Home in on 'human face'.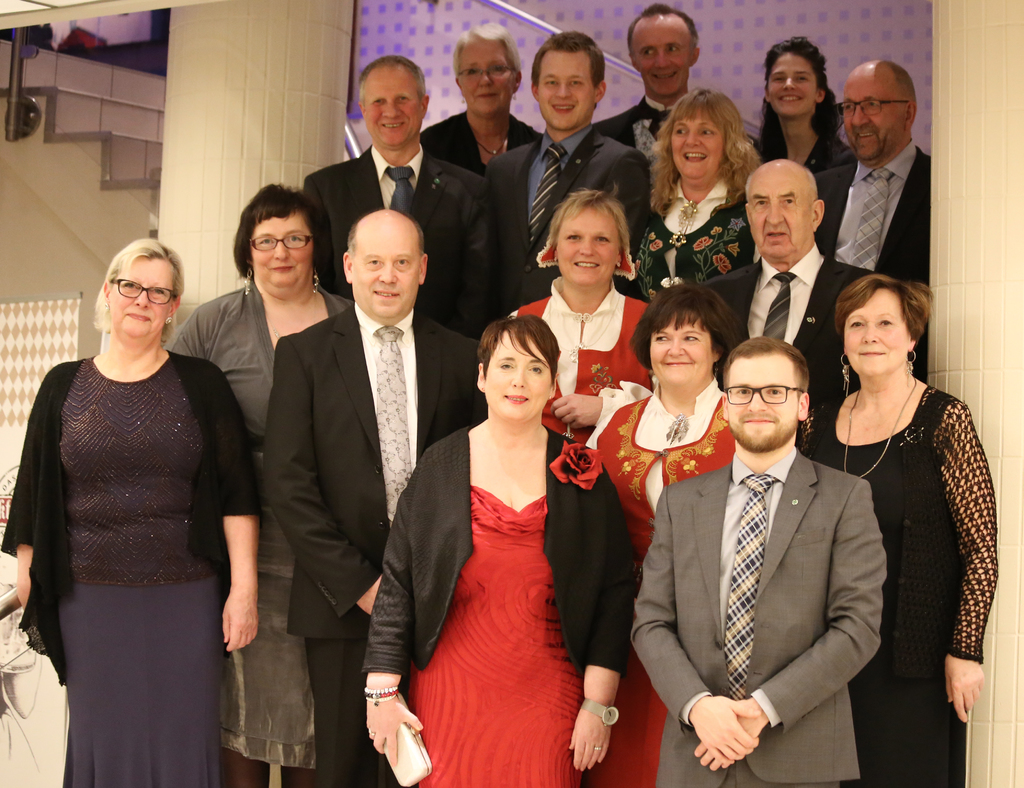
Homed in at (254, 207, 312, 297).
